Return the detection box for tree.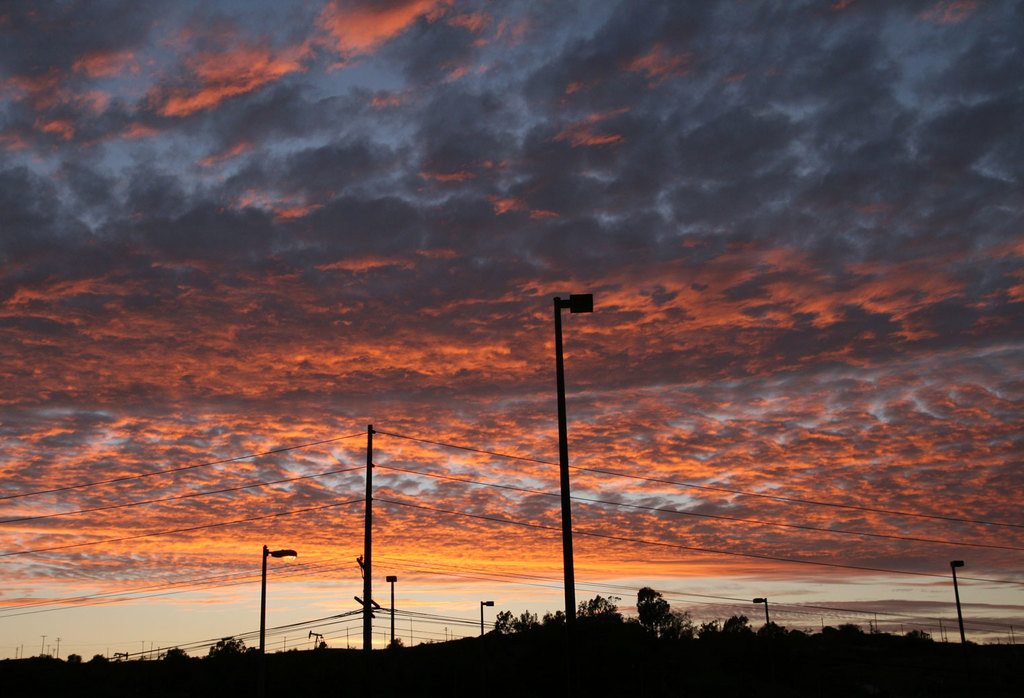
[819,622,863,641].
